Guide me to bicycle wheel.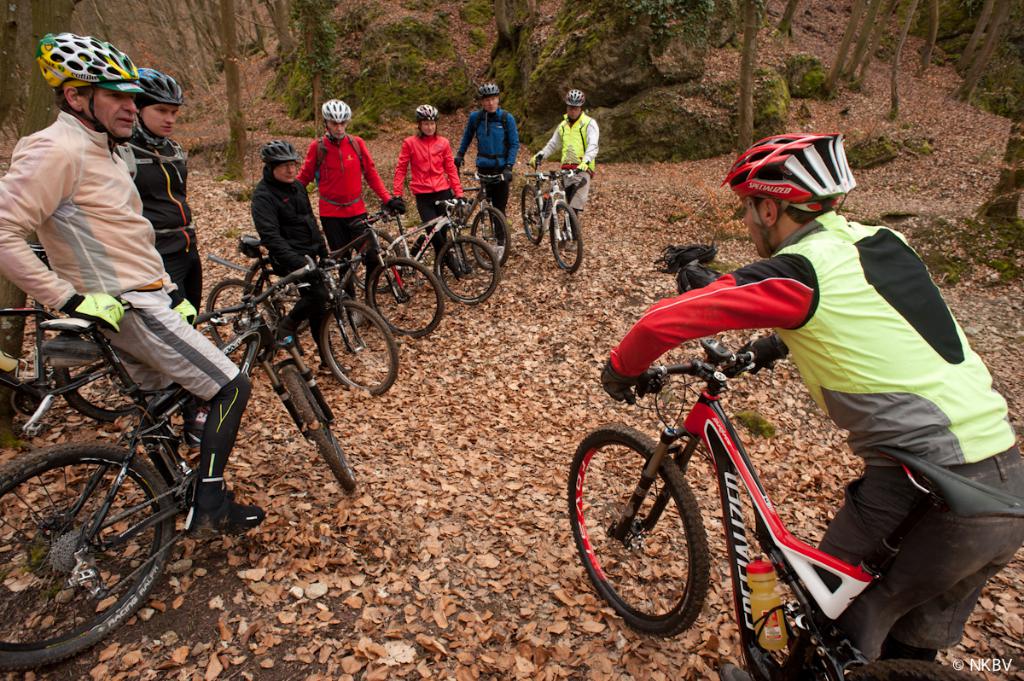
Guidance: l=349, t=224, r=402, b=293.
